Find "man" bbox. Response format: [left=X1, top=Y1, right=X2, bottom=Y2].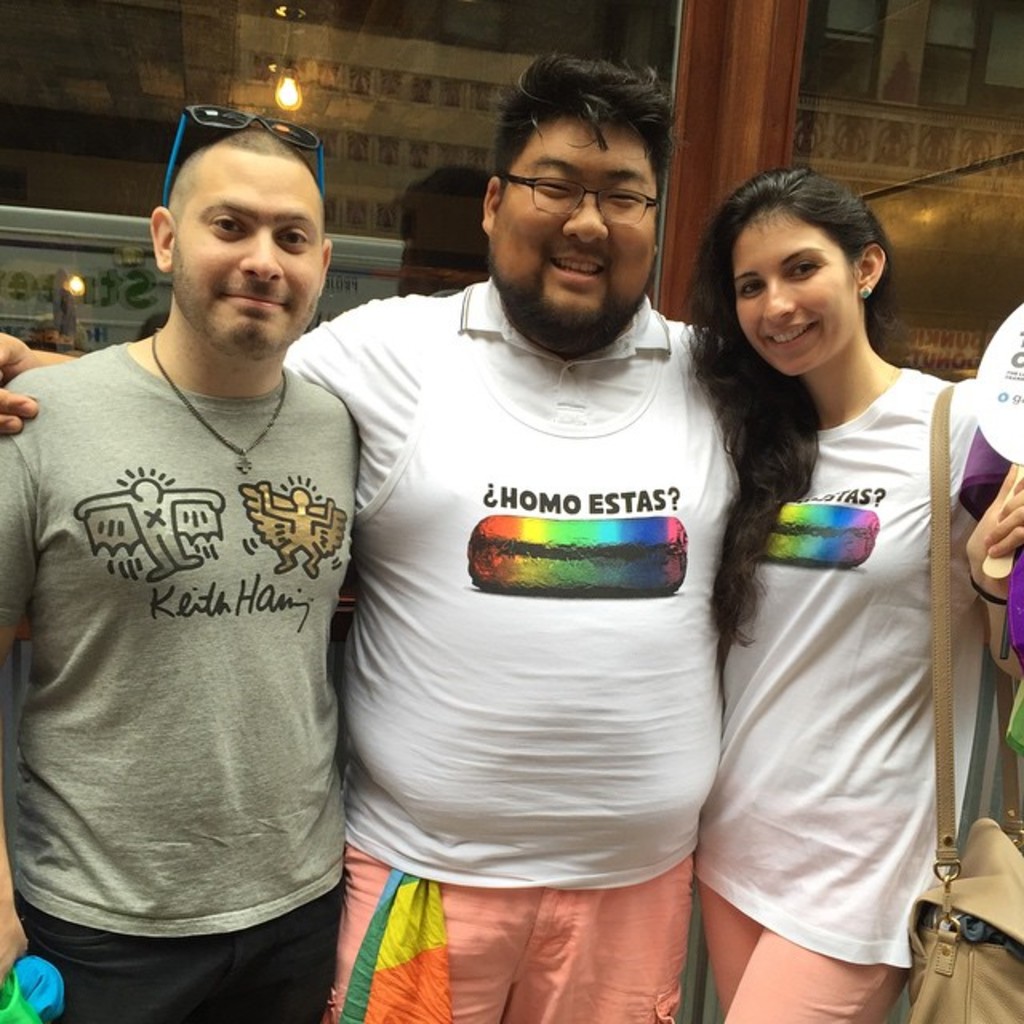
[left=0, top=134, right=354, bottom=1022].
